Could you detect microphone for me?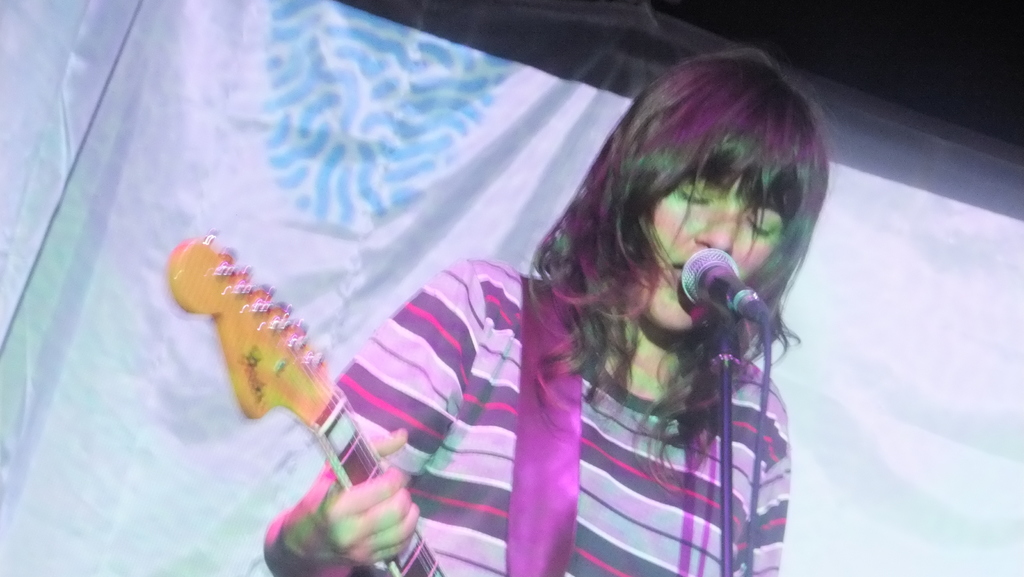
Detection result: 669/243/764/324.
